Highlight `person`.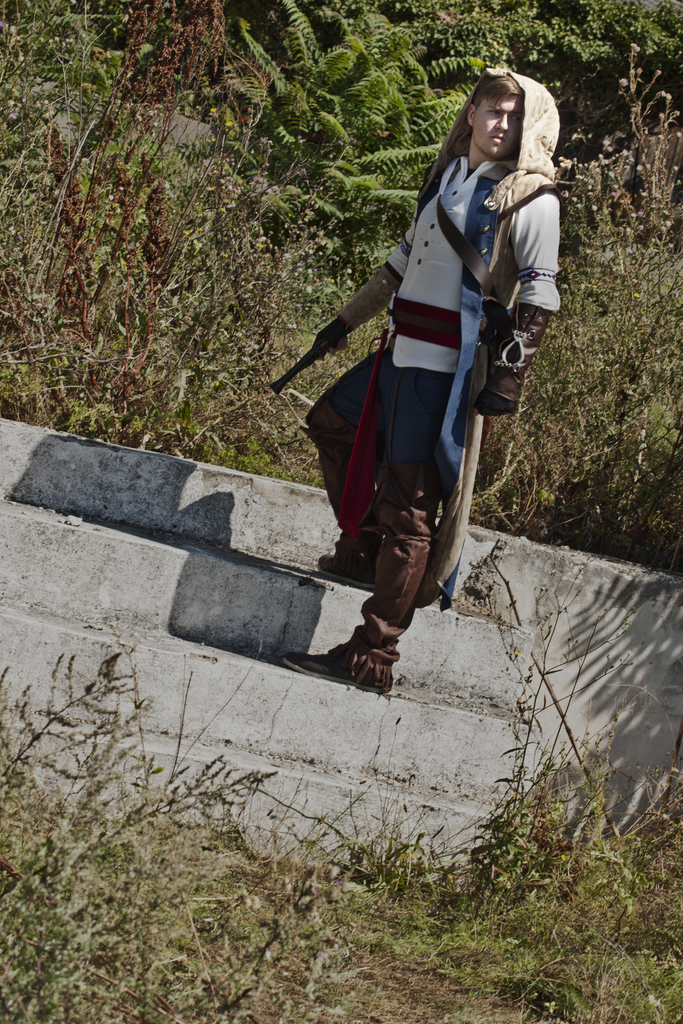
Highlighted region: pyautogui.locateOnScreen(313, 57, 531, 662).
